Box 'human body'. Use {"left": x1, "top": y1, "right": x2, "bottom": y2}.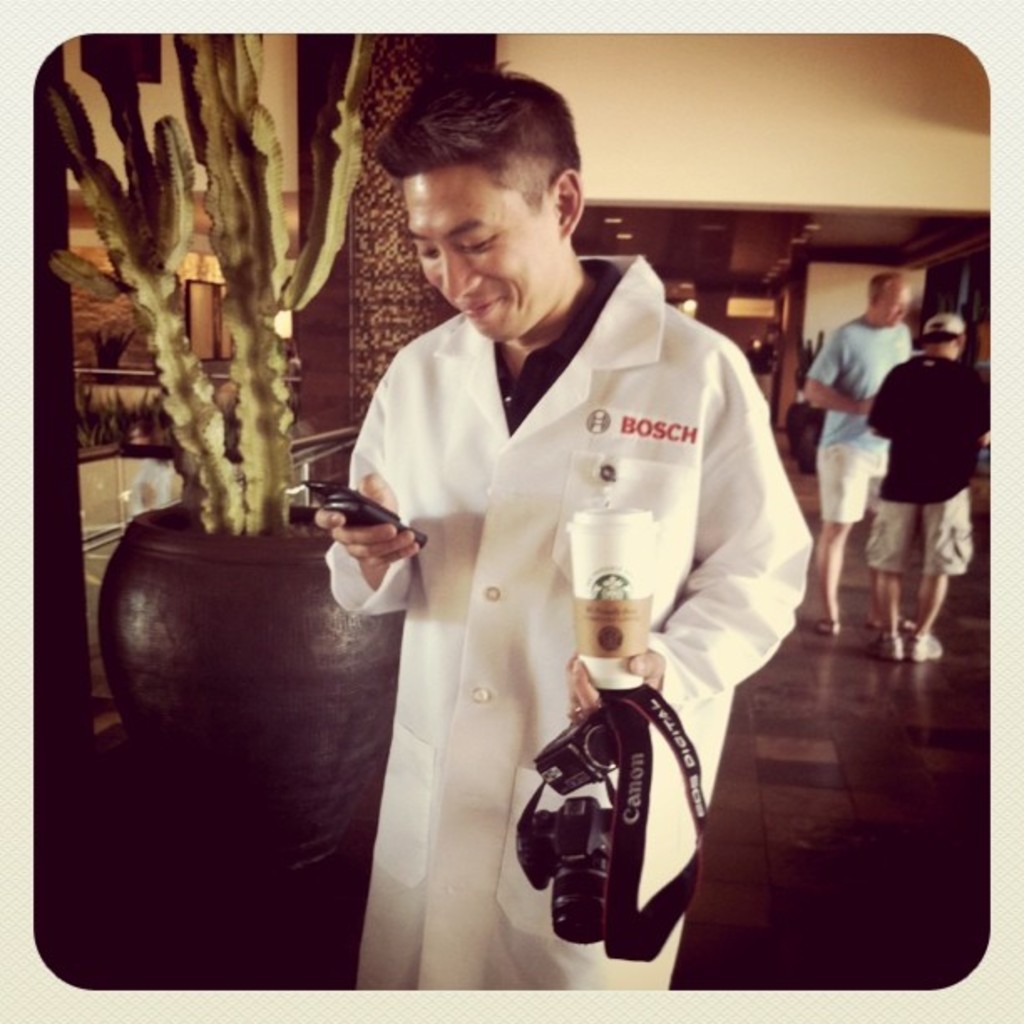
{"left": 806, "top": 273, "right": 912, "bottom": 644}.
